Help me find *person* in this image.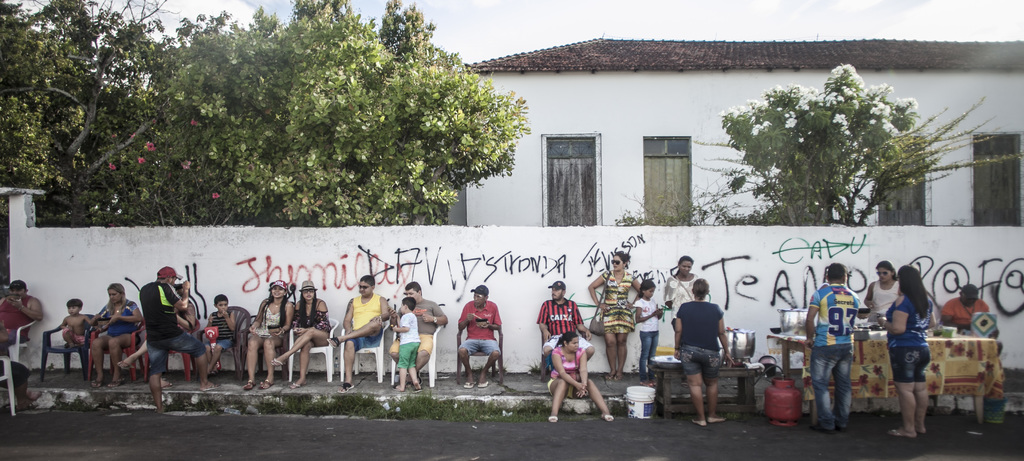
Found it: left=199, top=288, right=249, bottom=374.
